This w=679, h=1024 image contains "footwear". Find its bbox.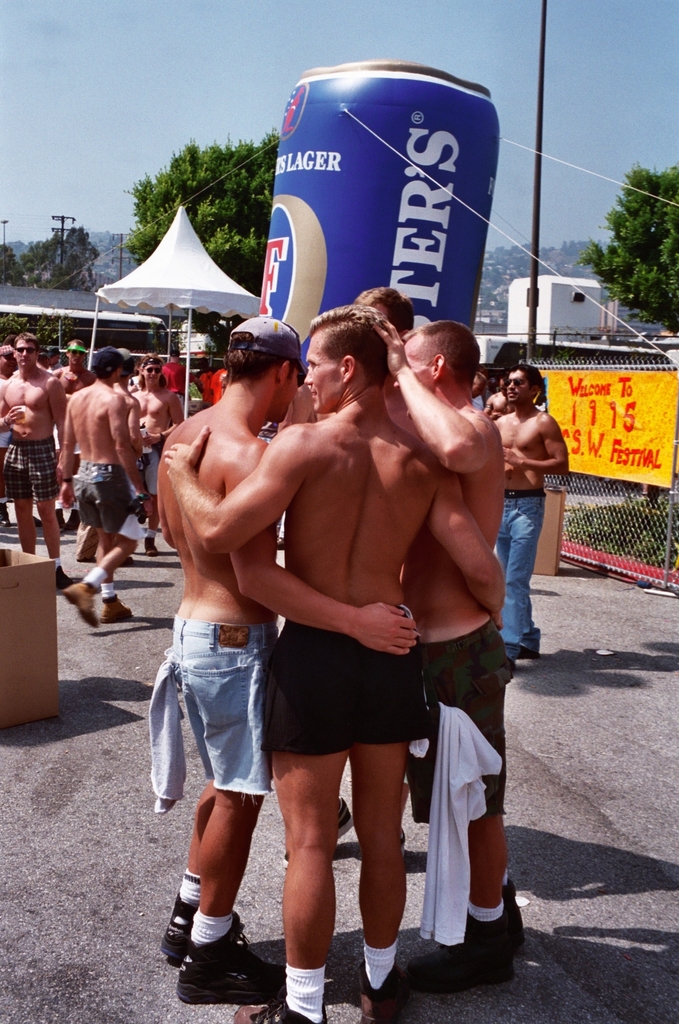
170, 921, 287, 1002.
